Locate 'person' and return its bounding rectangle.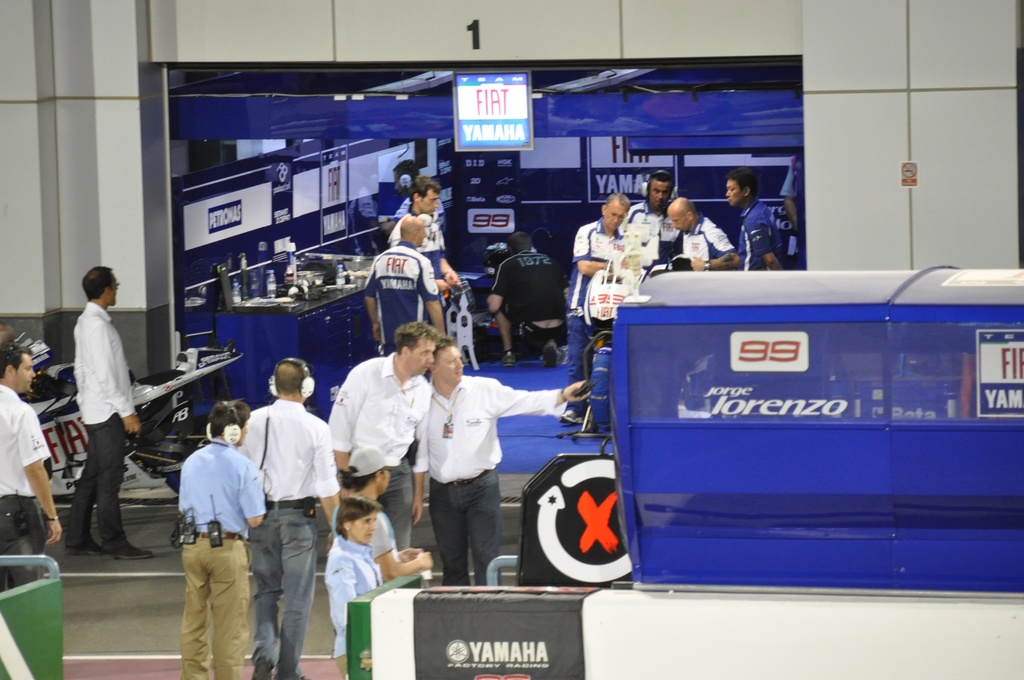
{"left": 664, "top": 195, "right": 748, "bottom": 274}.
